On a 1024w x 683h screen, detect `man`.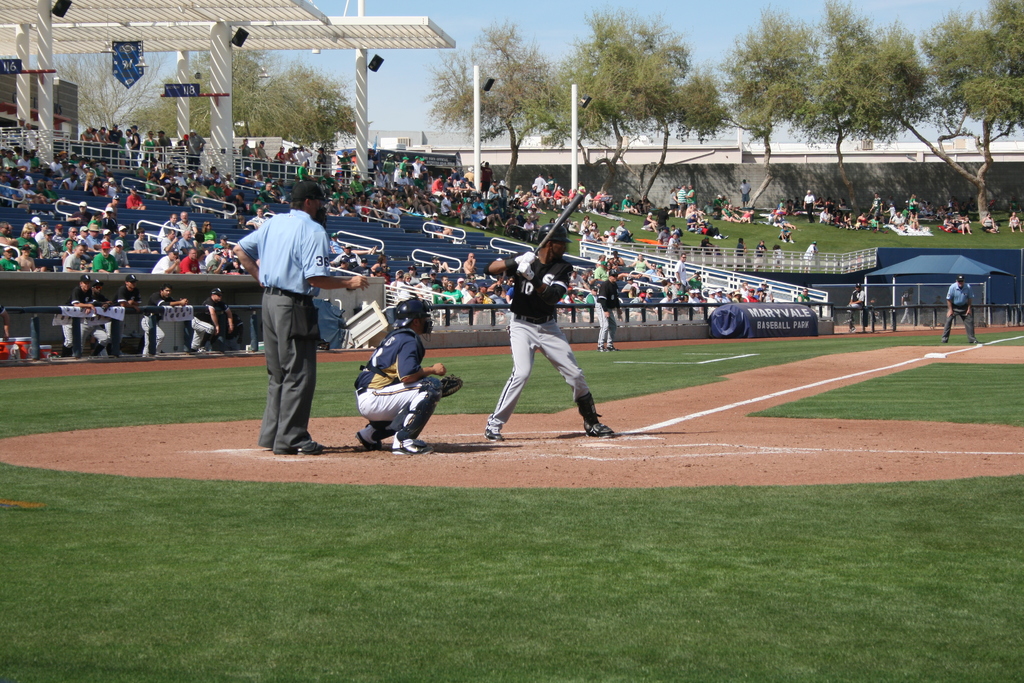
Rect(241, 180, 340, 461).
